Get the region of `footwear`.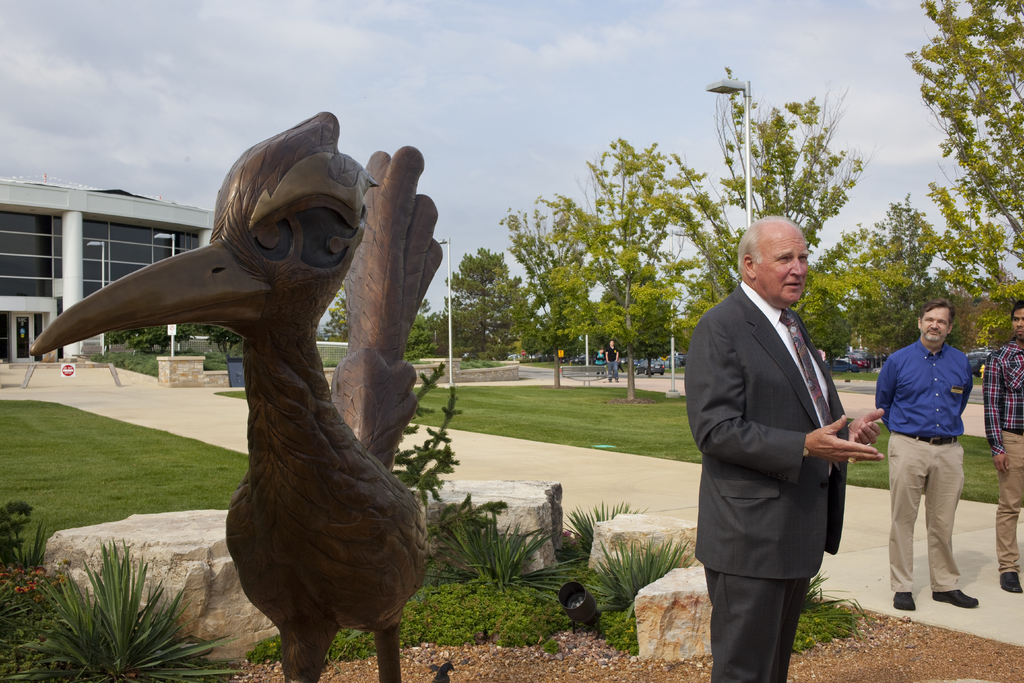
rect(1001, 571, 1023, 595).
